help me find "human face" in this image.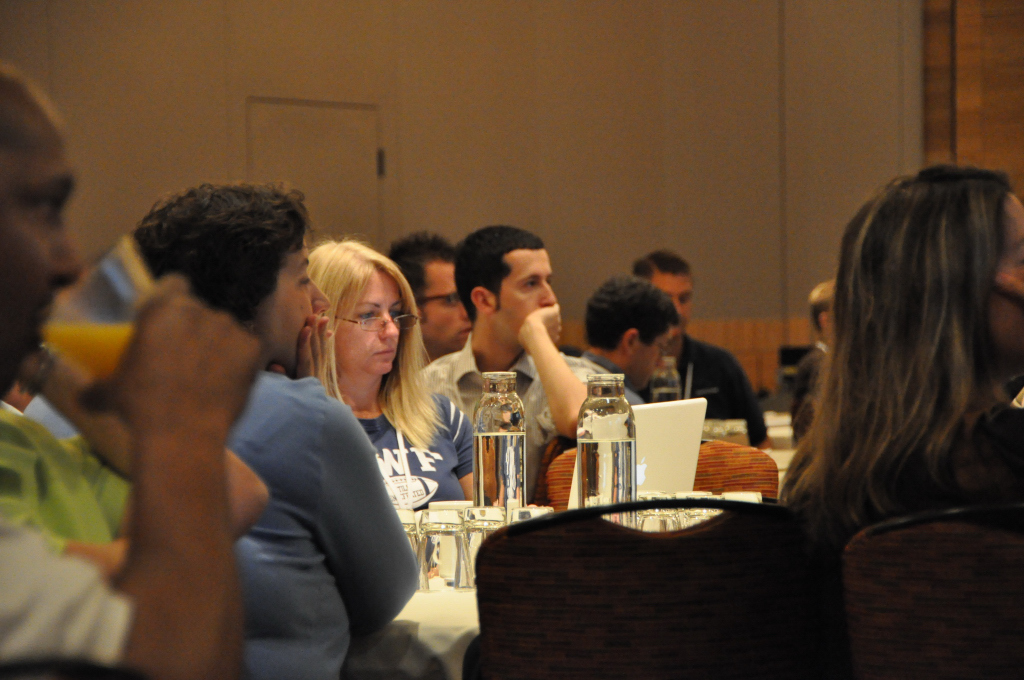
Found it: rect(498, 249, 555, 346).
